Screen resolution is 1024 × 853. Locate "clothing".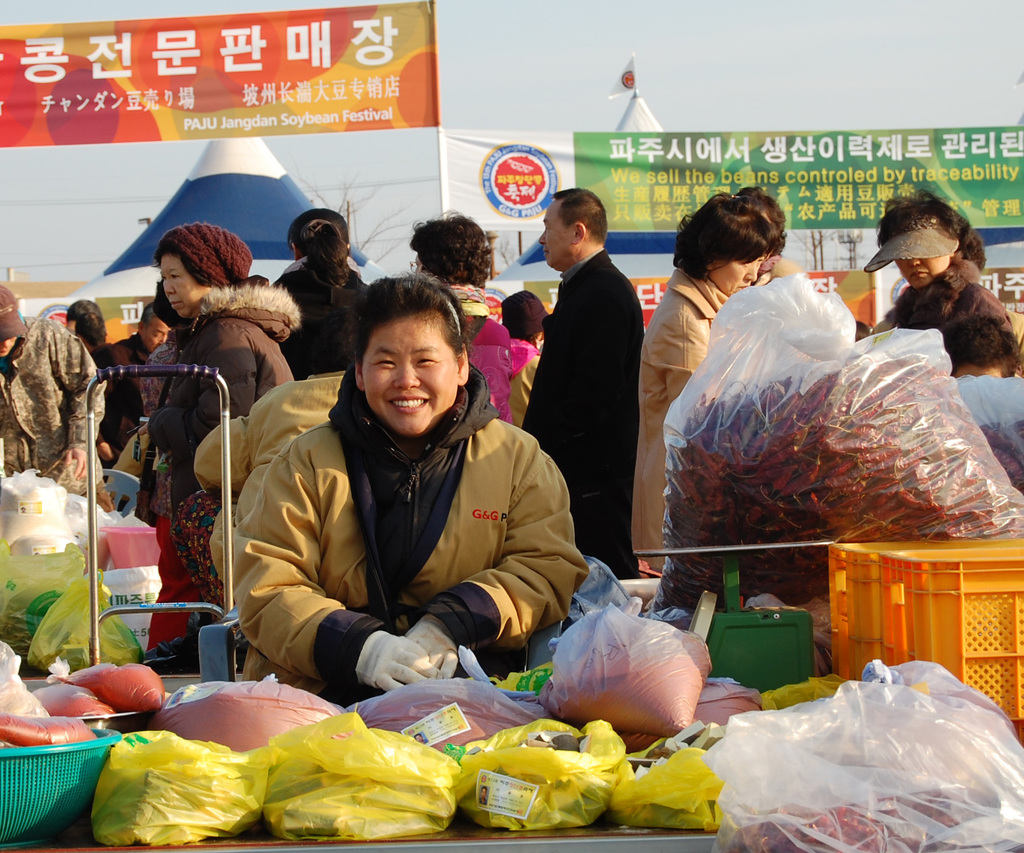
box(441, 292, 514, 420).
